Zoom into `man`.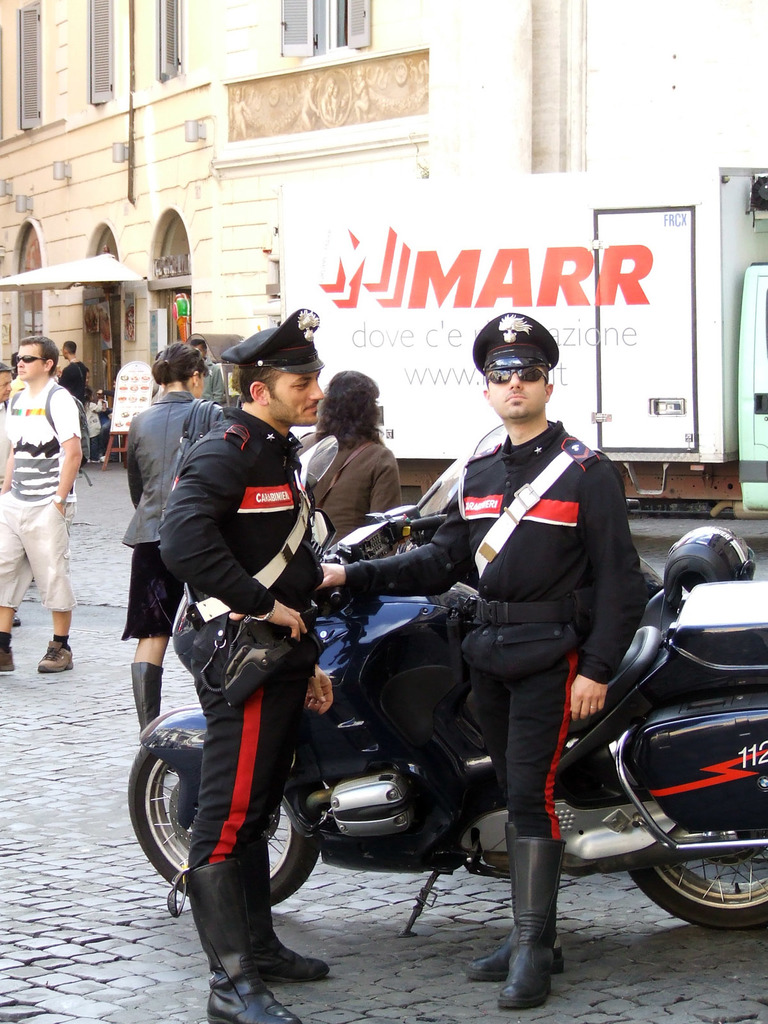
Zoom target: bbox=(63, 342, 97, 448).
